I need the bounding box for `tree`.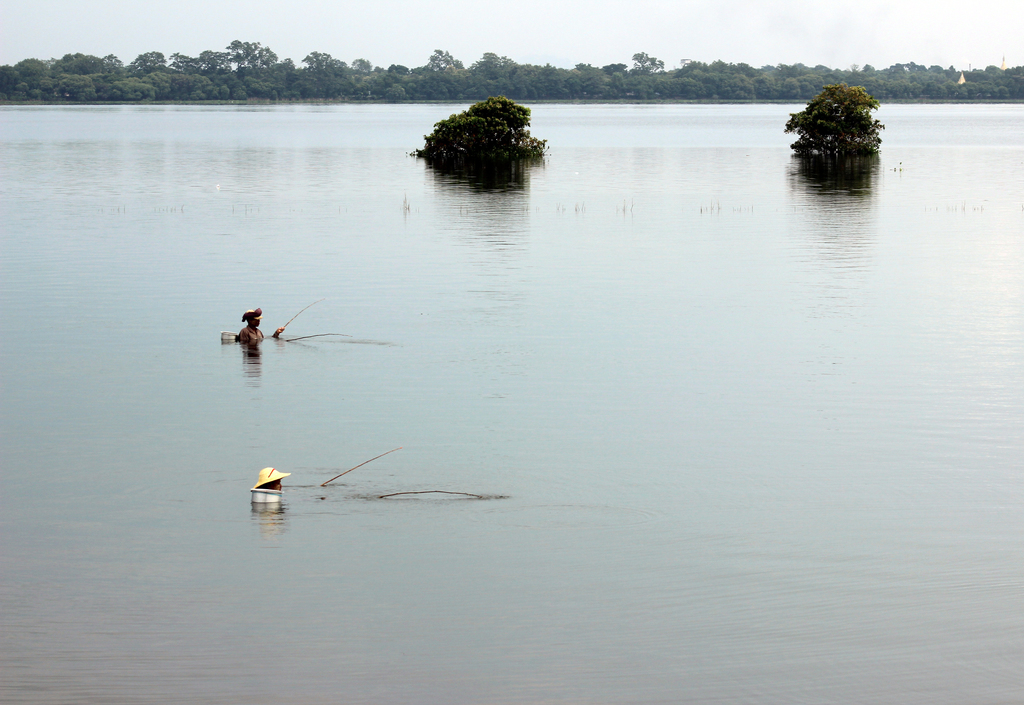
Here it is: <box>802,64,893,150</box>.
